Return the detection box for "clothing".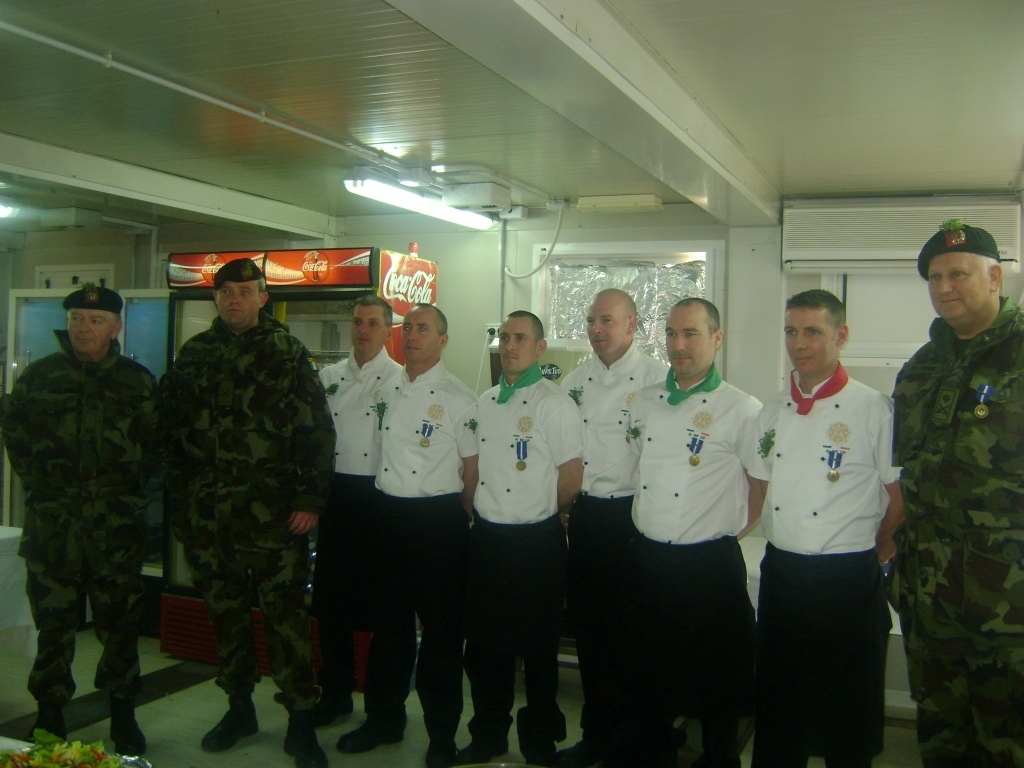
<bbox>895, 320, 1023, 702</bbox>.
